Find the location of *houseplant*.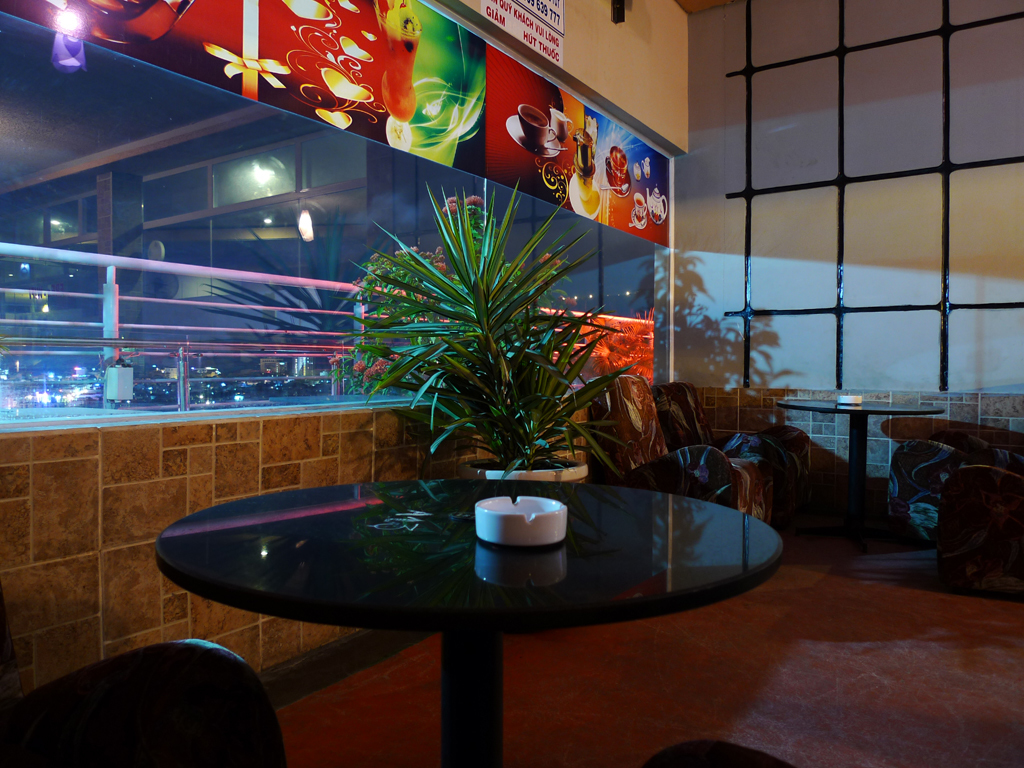
Location: <box>331,160,645,487</box>.
